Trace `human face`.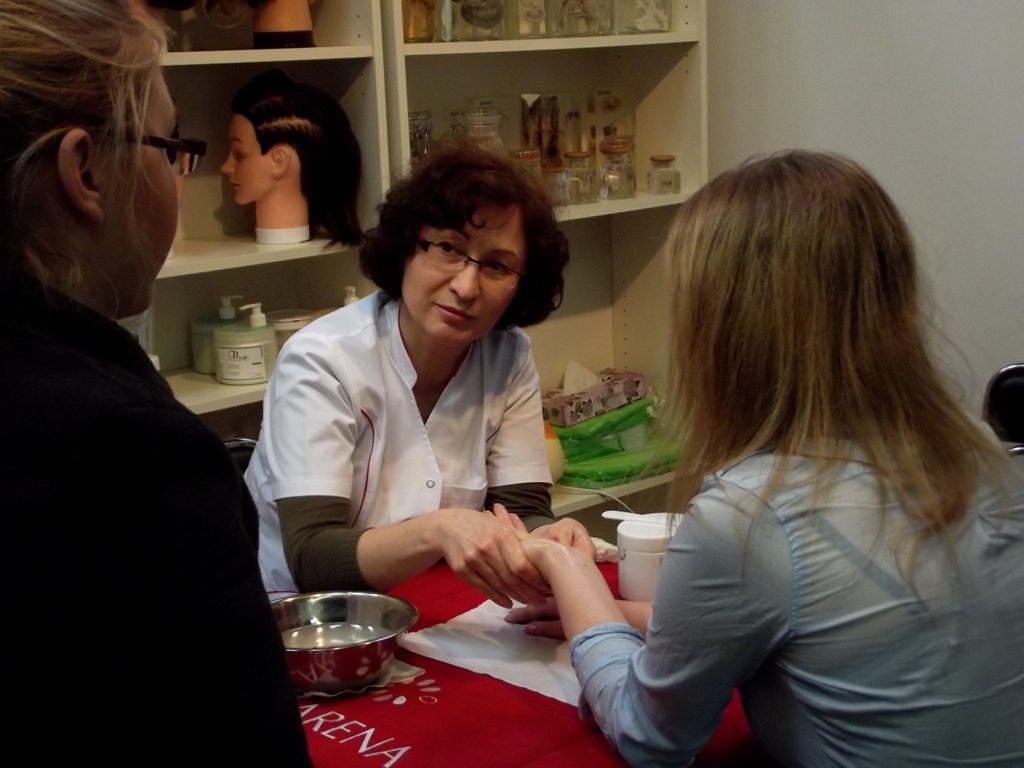
Traced to [x1=124, y1=69, x2=182, y2=315].
